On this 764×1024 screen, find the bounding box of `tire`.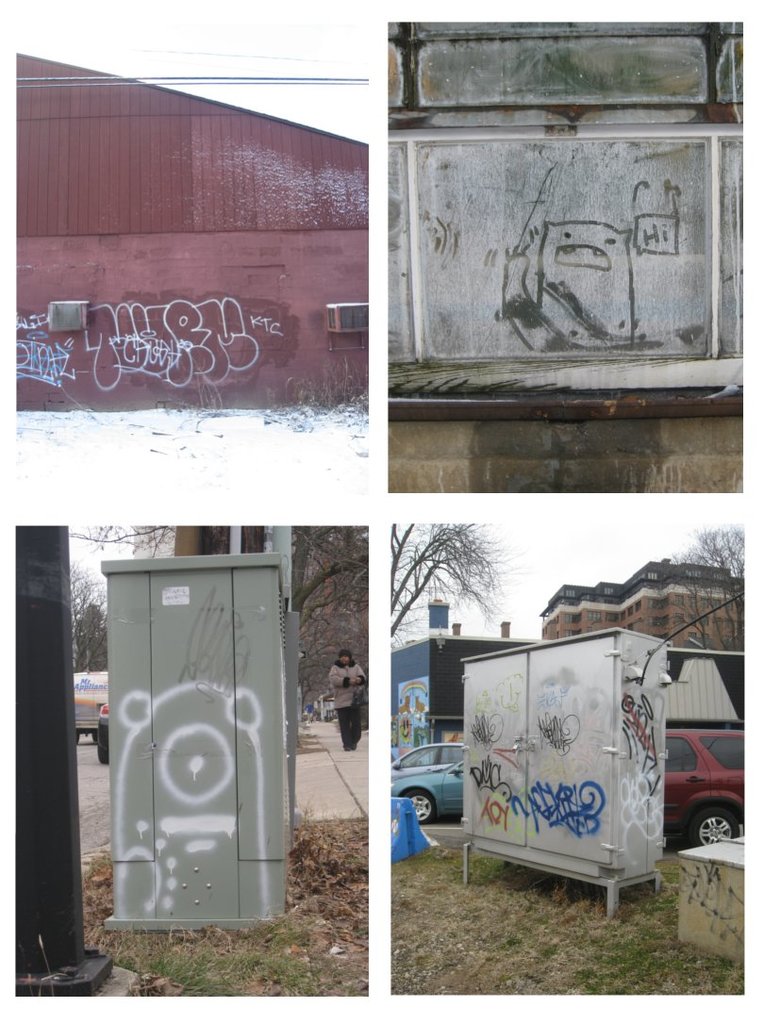
Bounding box: [94, 725, 114, 766].
